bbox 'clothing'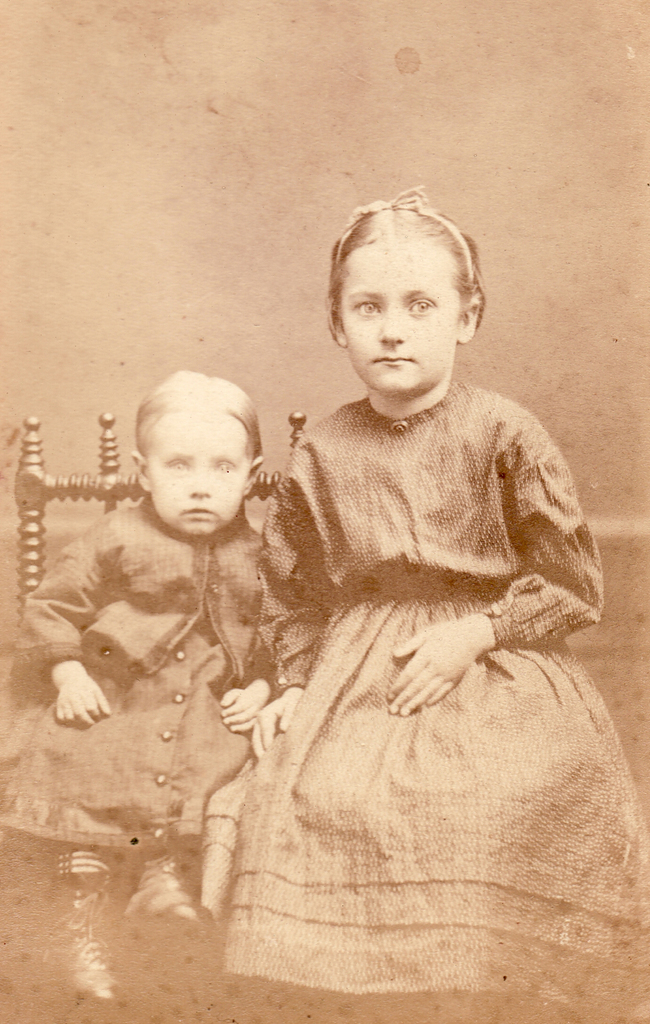
<region>0, 500, 267, 857</region>
